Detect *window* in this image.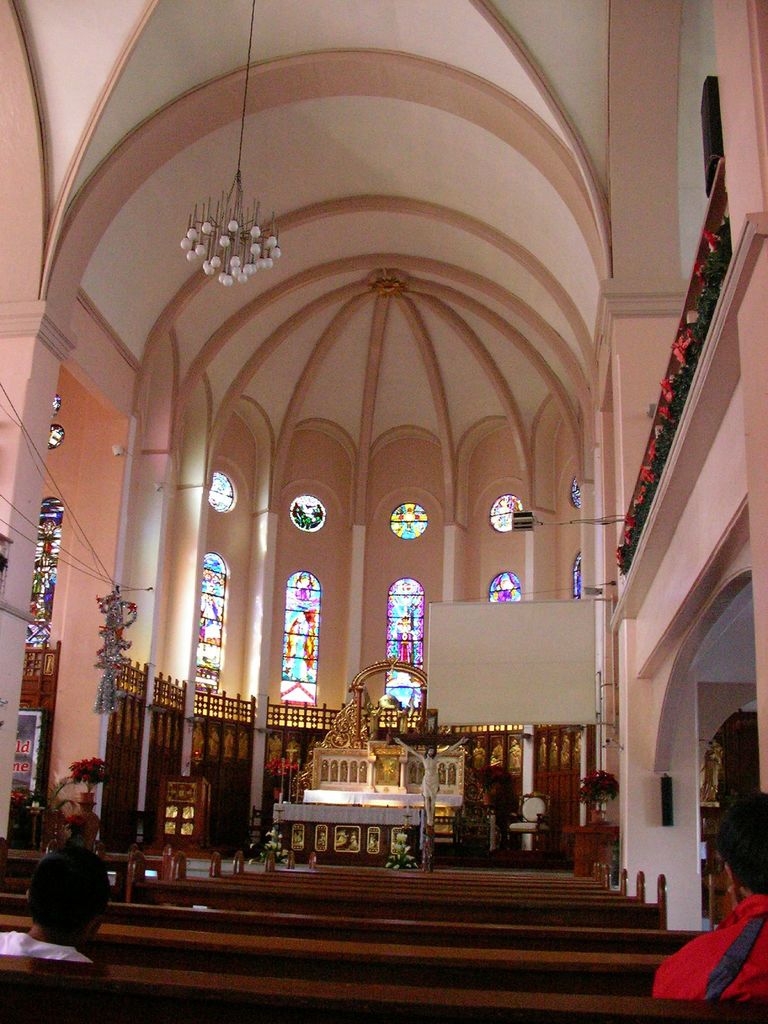
Detection: 195,542,220,696.
